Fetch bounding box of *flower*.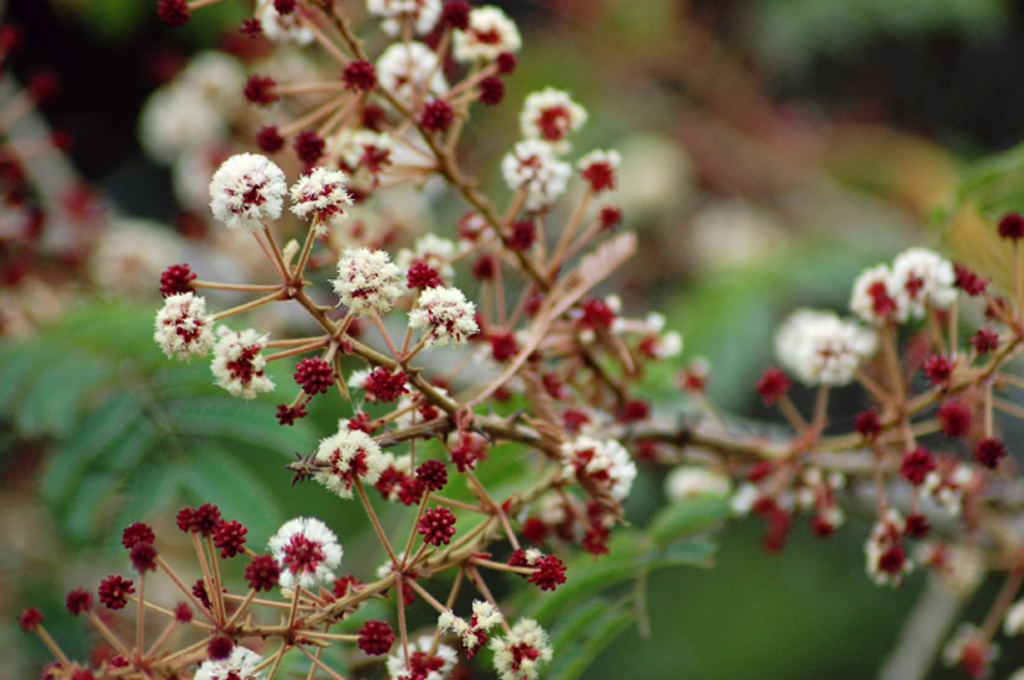
Bbox: 256/526/332/601.
